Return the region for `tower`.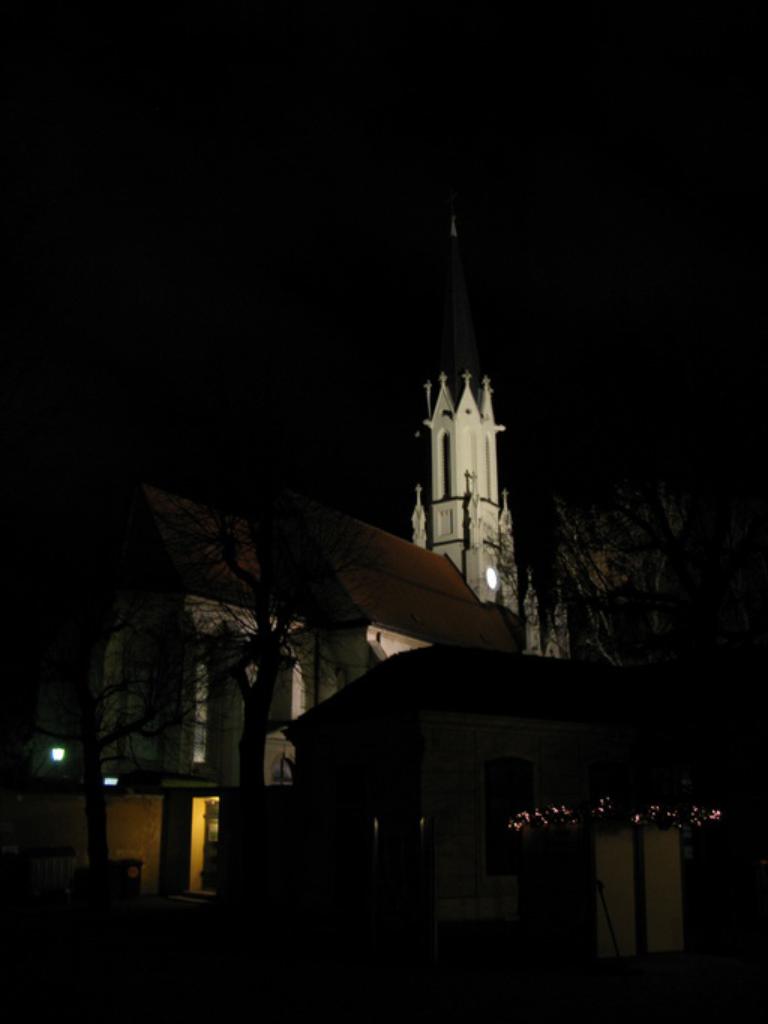
[408, 369, 515, 598].
